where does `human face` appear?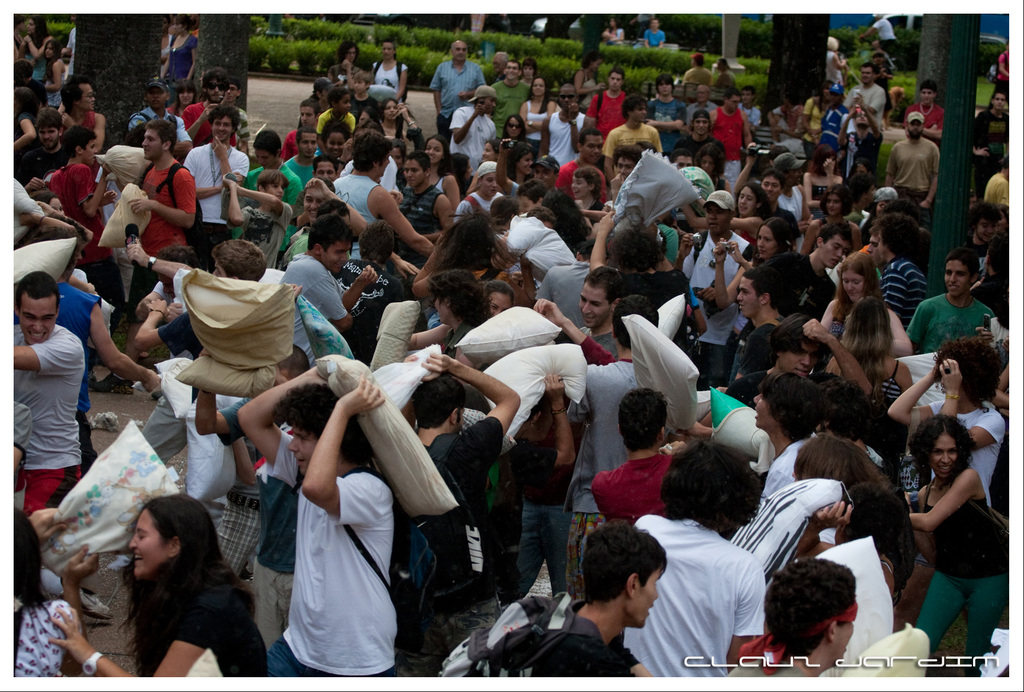
Appears at box=[824, 193, 840, 216].
